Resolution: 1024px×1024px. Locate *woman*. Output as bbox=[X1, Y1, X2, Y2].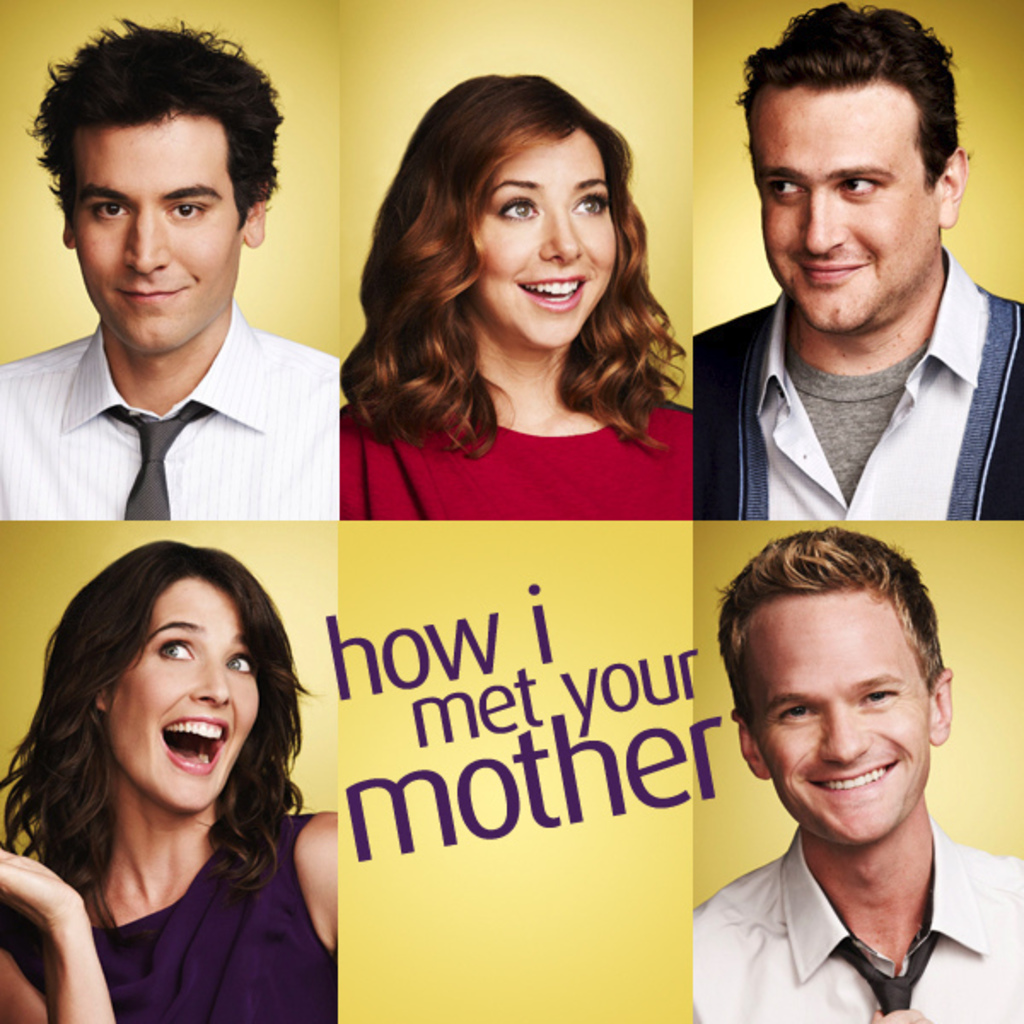
bbox=[336, 65, 693, 529].
